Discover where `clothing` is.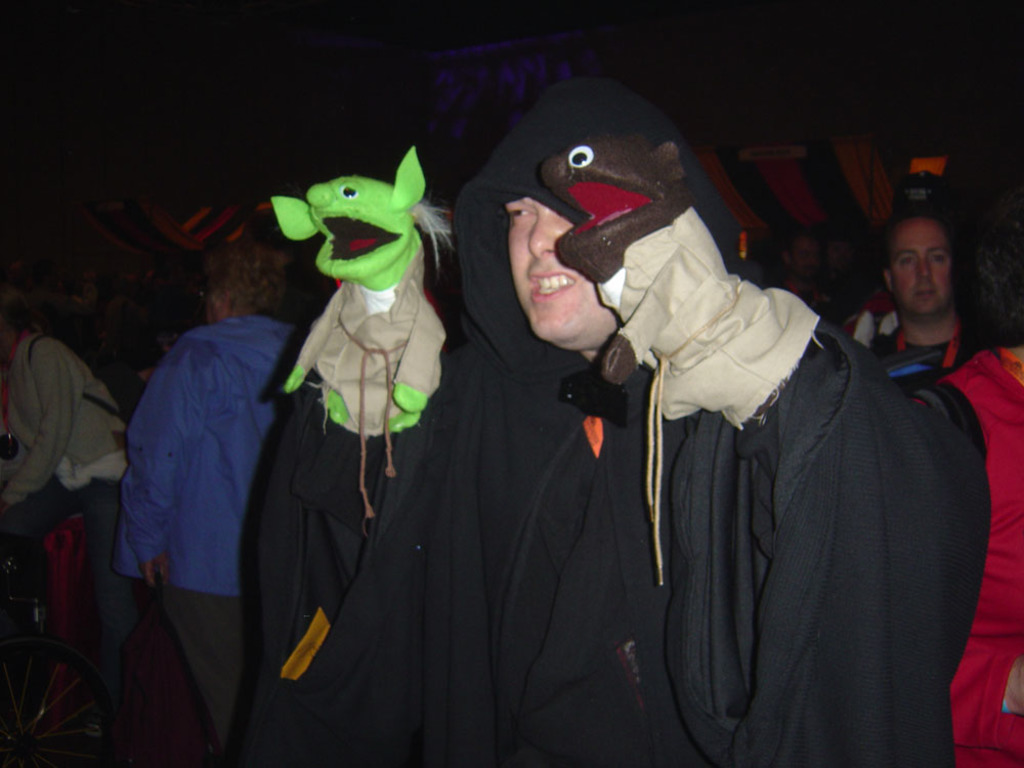
Discovered at detection(859, 326, 979, 394).
